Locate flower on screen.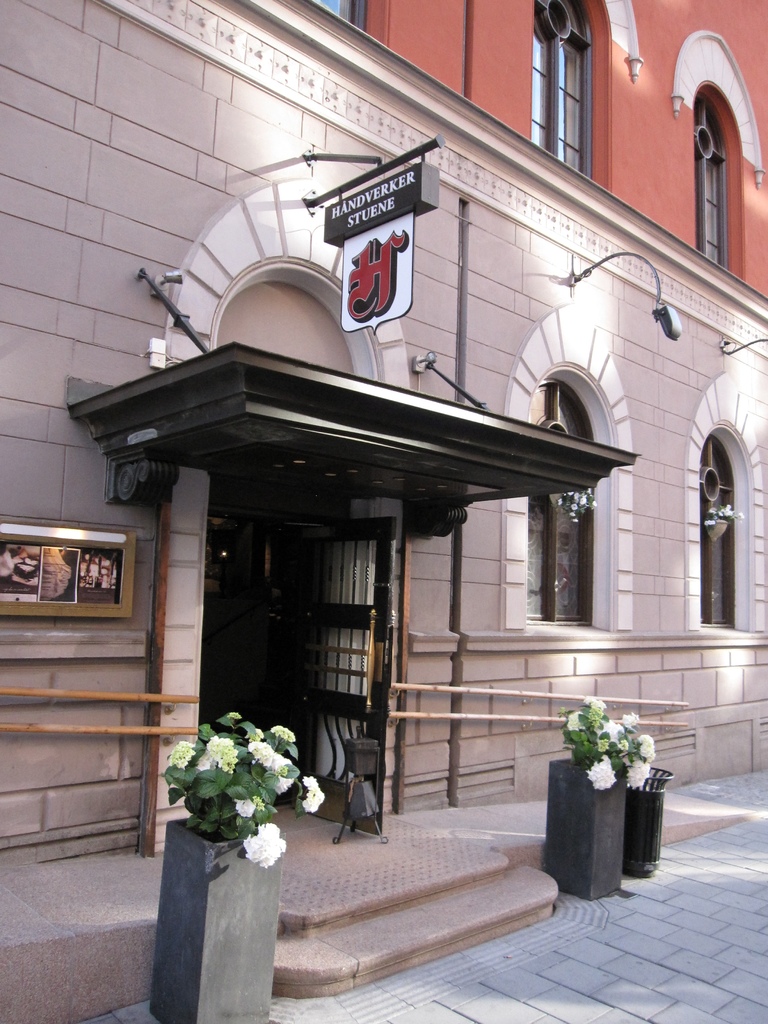
On screen at region(205, 734, 238, 774).
